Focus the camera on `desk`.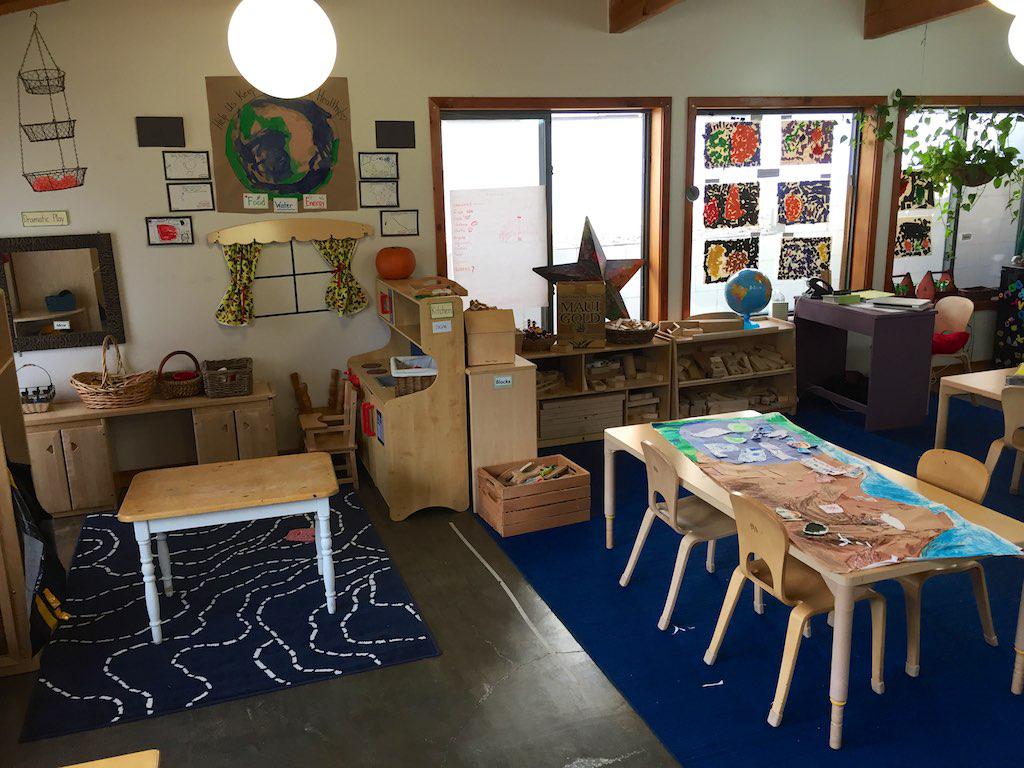
Focus region: <box>638,380,994,744</box>.
